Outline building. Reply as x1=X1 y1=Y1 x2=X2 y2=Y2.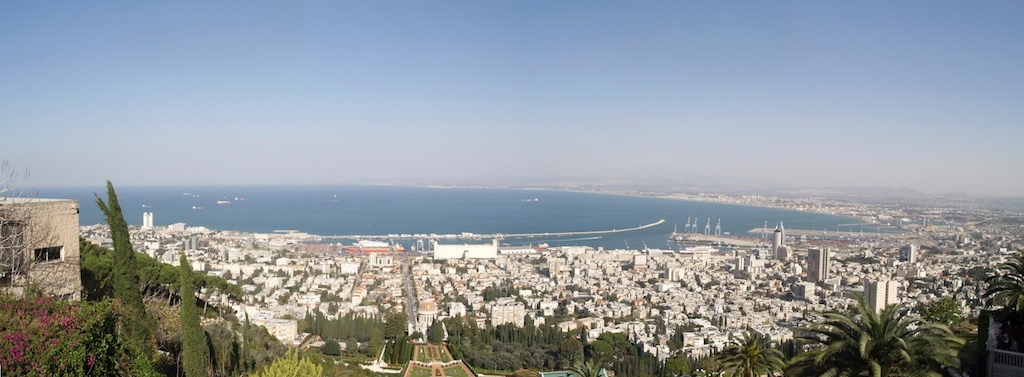
x1=872 y1=281 x2=886 y2=316.
